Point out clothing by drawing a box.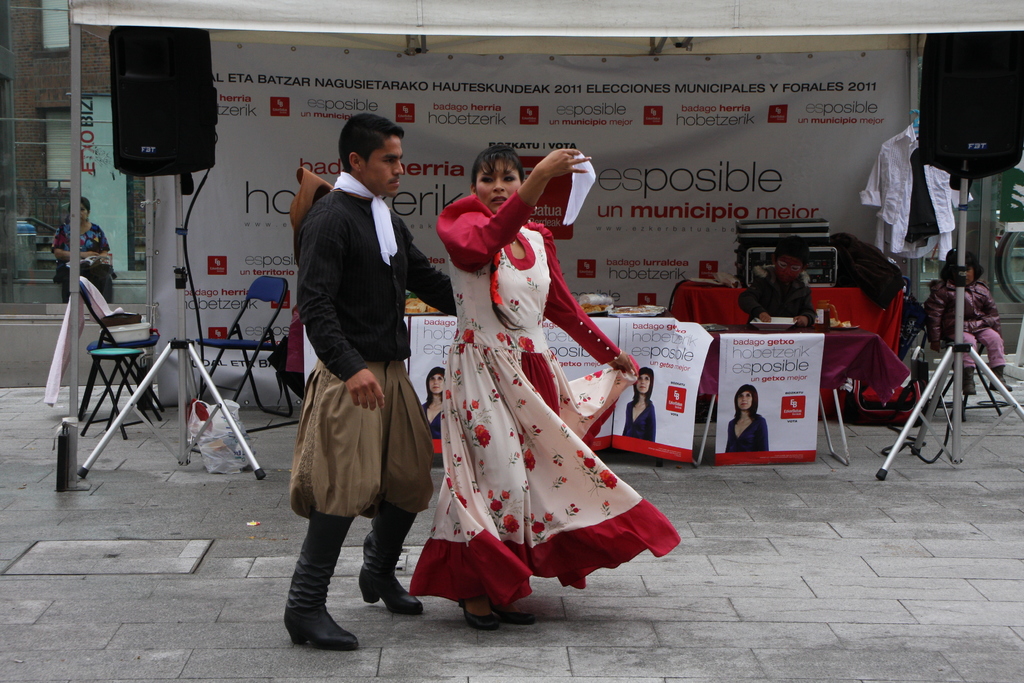
rect(737, 272, 817, 325).
